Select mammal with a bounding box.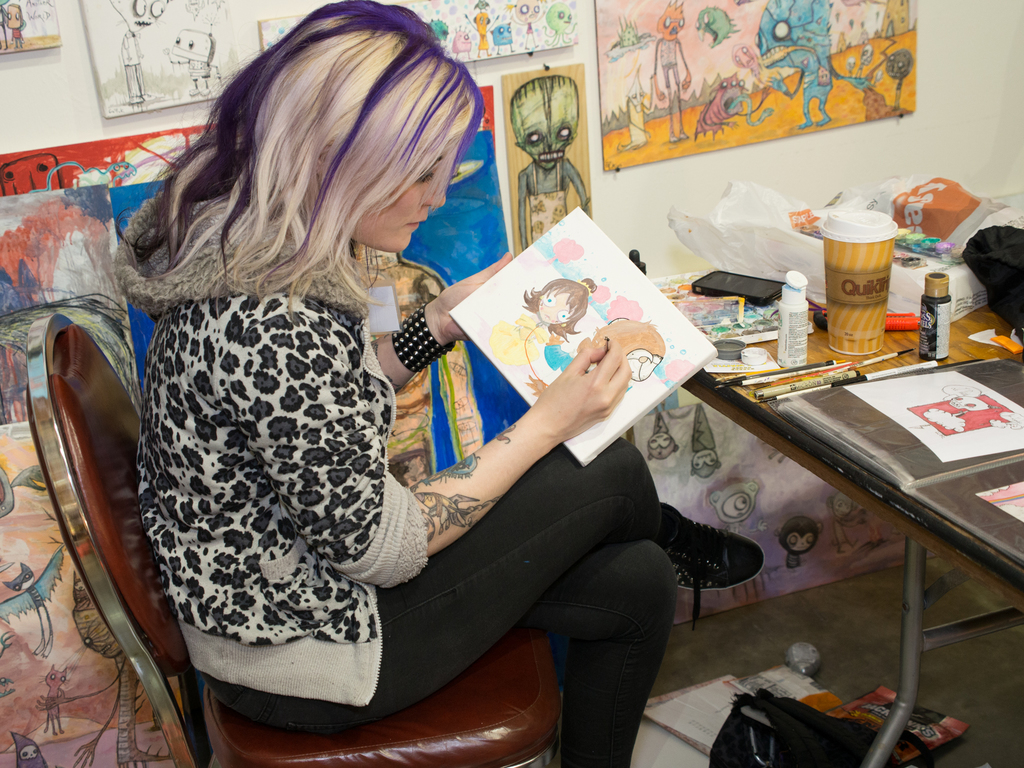
BBox(526, 315, 668, 401).
